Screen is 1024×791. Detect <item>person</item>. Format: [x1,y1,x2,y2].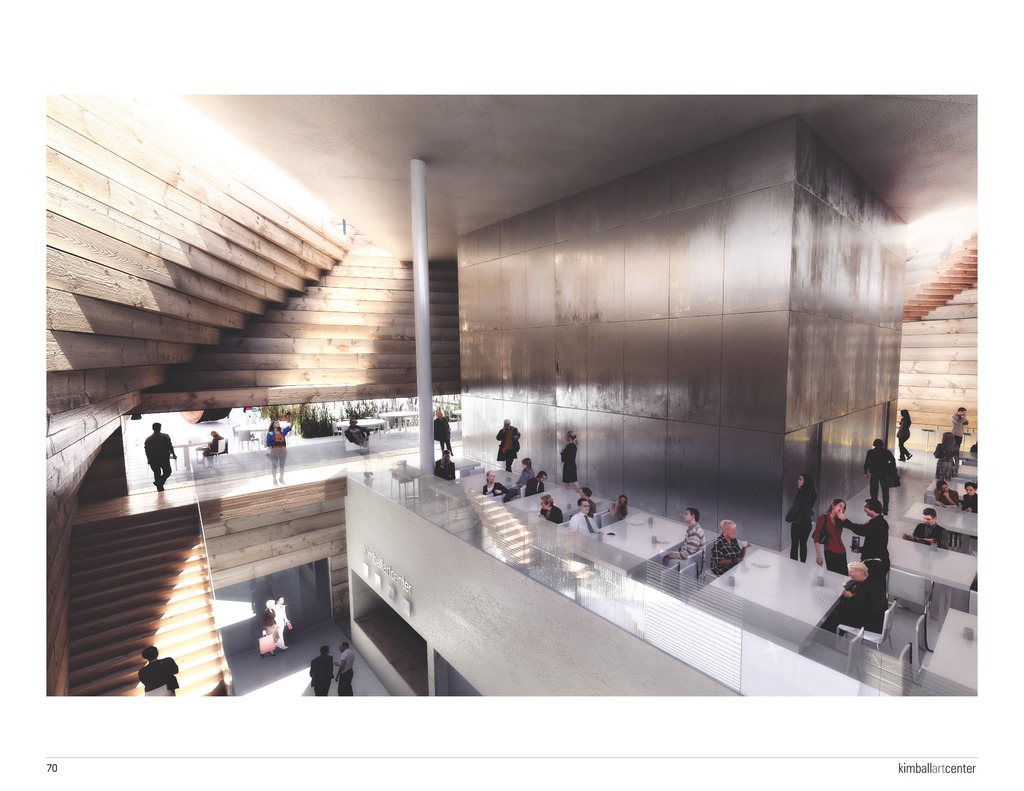
[661,508,707,566].
